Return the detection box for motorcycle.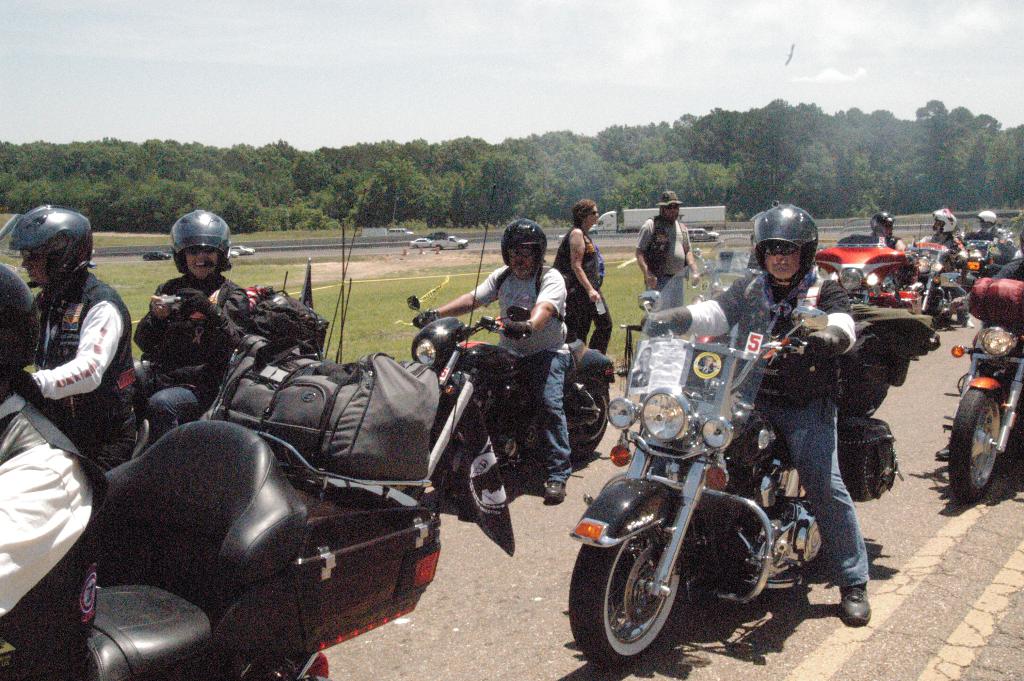
l=85, t=181, r=497, b=680.
